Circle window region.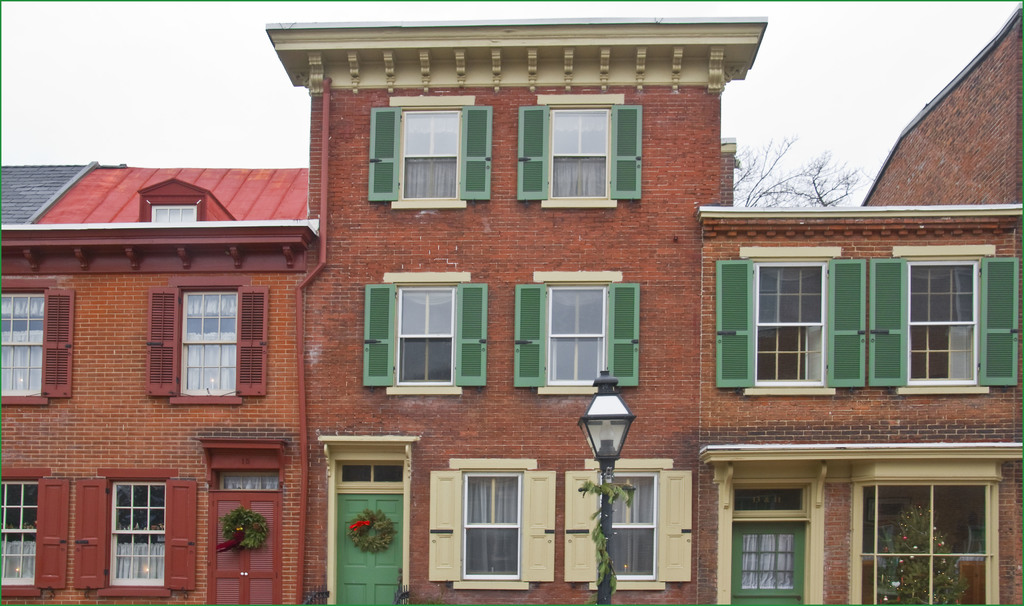
Region: {"x1": 143, "y1": 278, "x2": 268, "y2": 405}.
